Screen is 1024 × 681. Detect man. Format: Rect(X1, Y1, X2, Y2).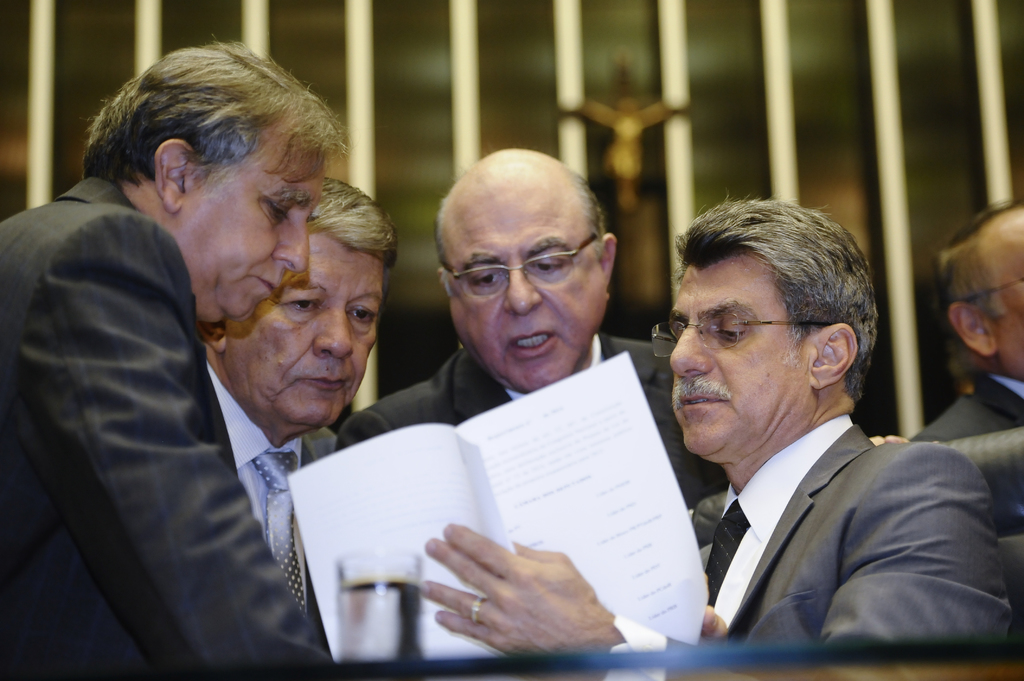
Rect(0, 39, 333, 680).
